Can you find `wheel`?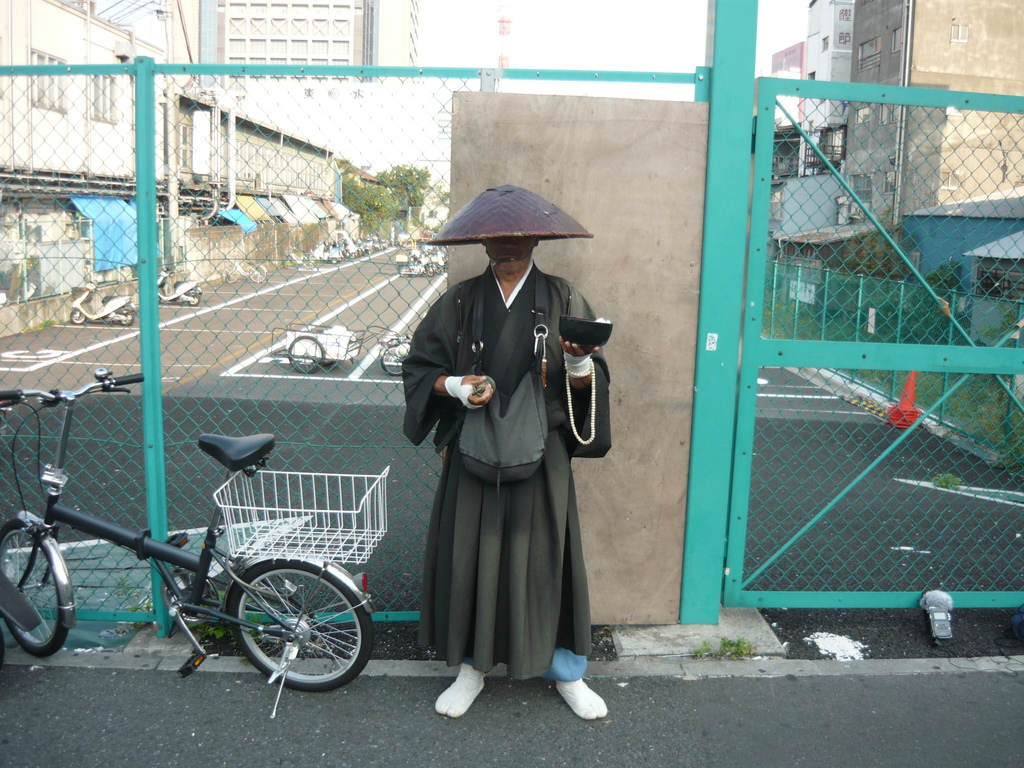
Yes, bounding box: 0:514:69:658.
